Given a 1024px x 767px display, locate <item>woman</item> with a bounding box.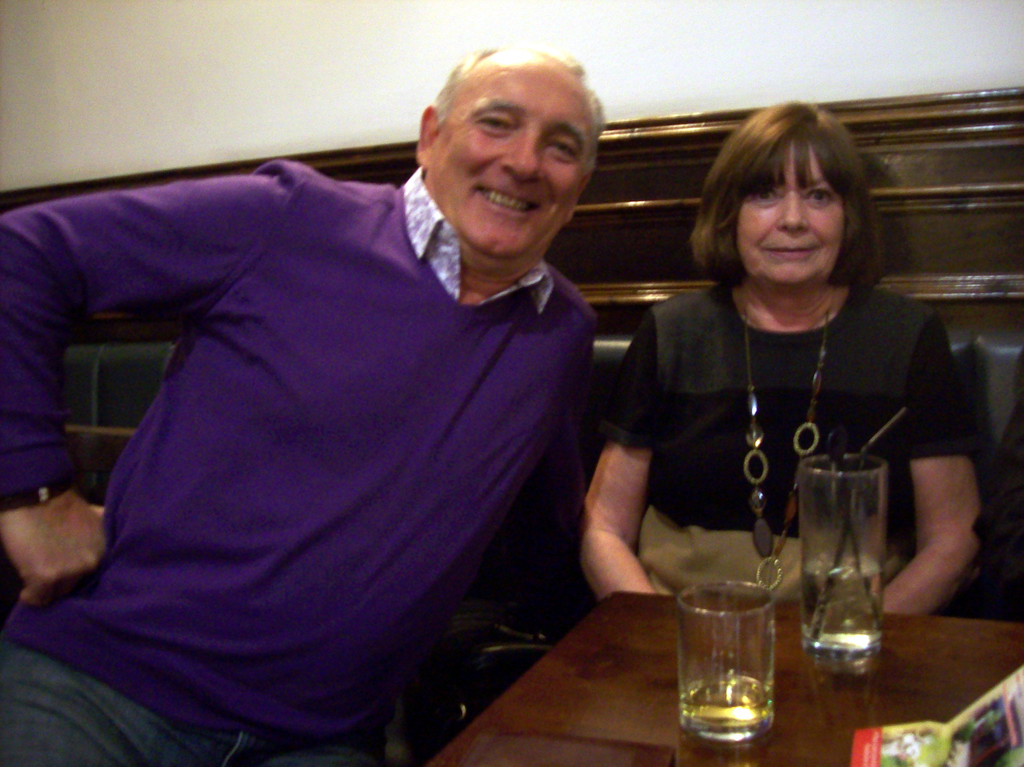
Located: (596,157,961,635).
